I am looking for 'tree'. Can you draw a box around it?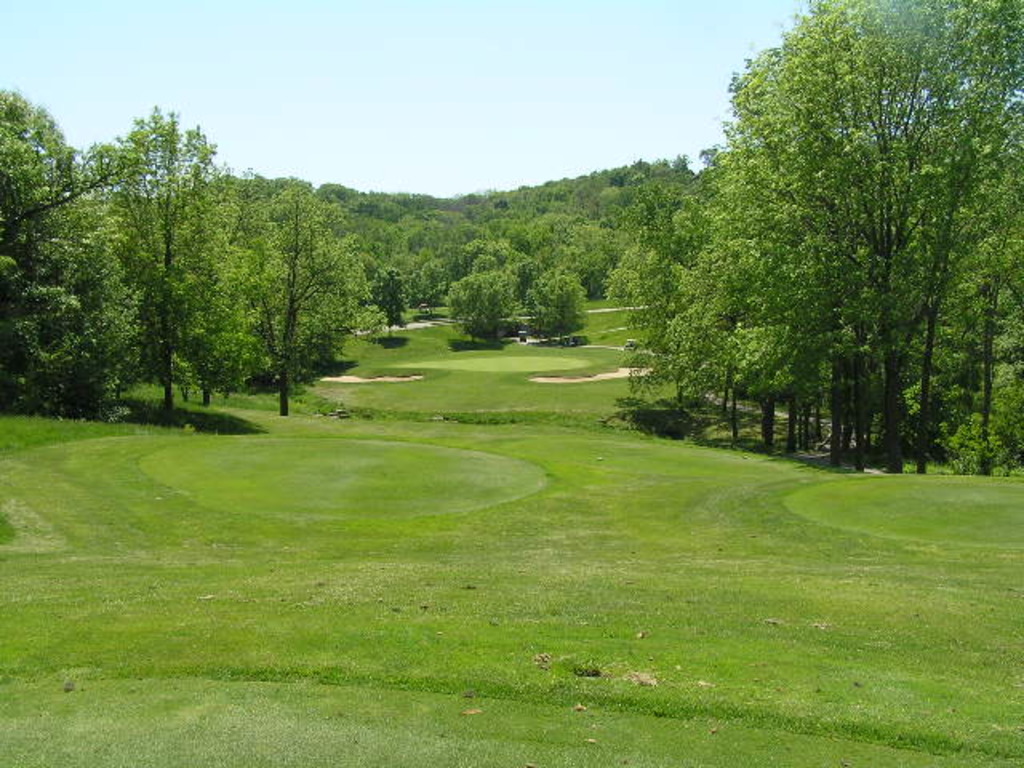
Sure, the bounding box is bbox=(470, 229, 517, 275).
